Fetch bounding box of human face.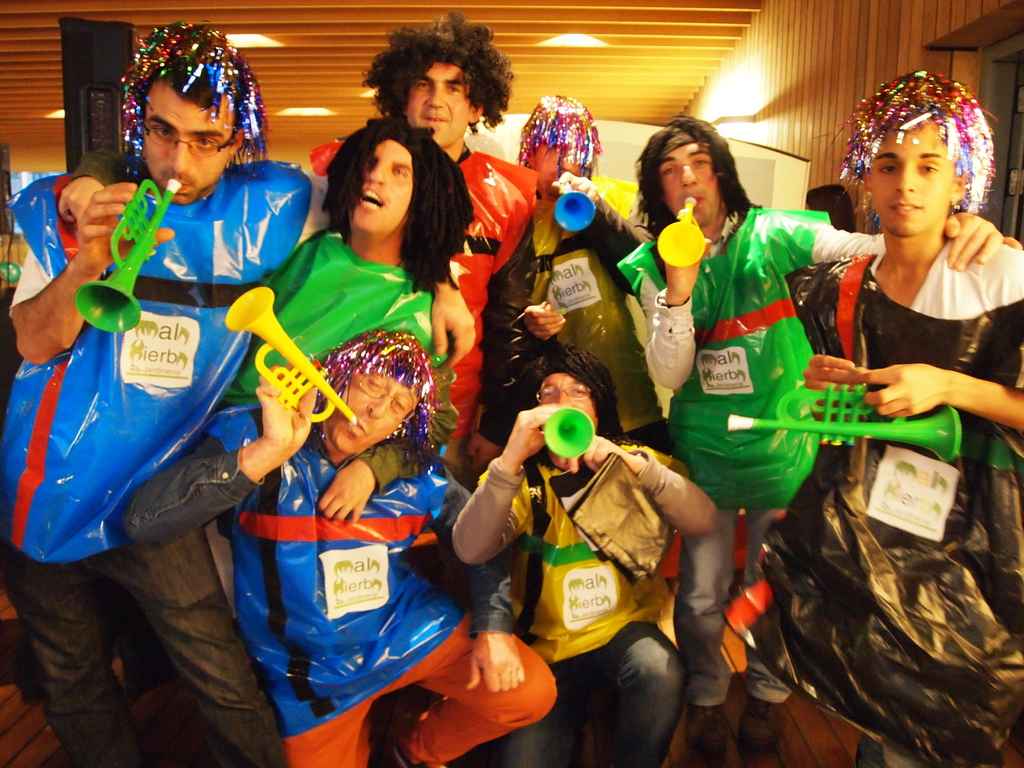
Bbox: select_region(536, 152, 582, 193).
